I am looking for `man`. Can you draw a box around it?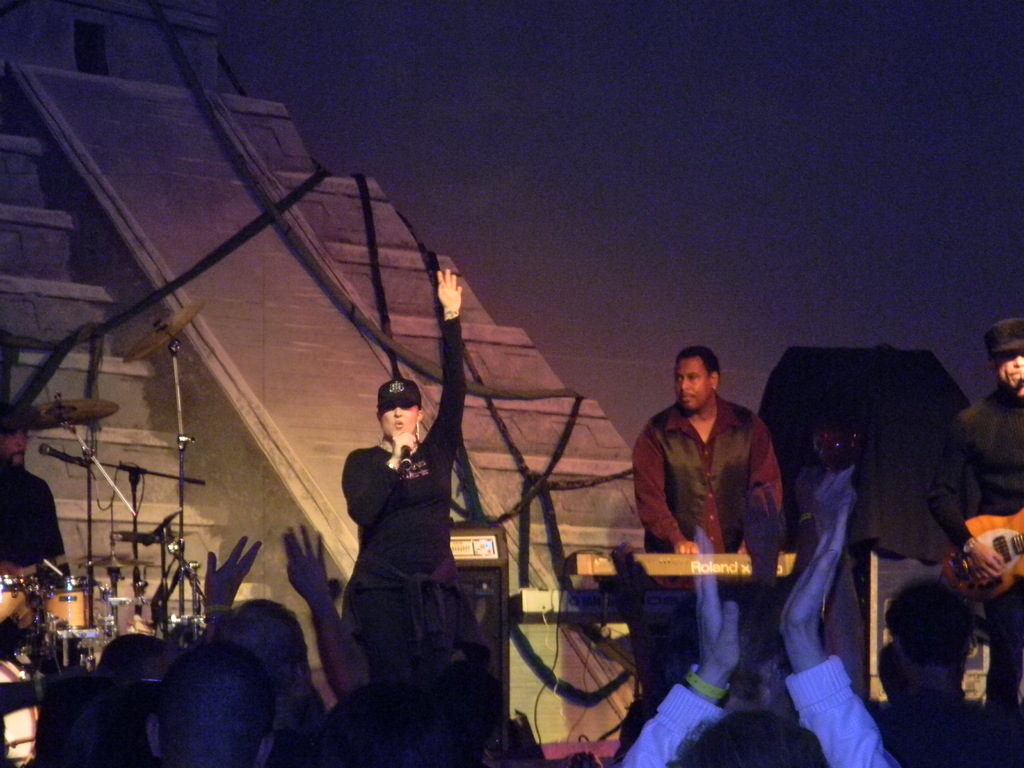
Sure, the bounding box is <bbox>928, 317, 1023, 675</bbox>.
